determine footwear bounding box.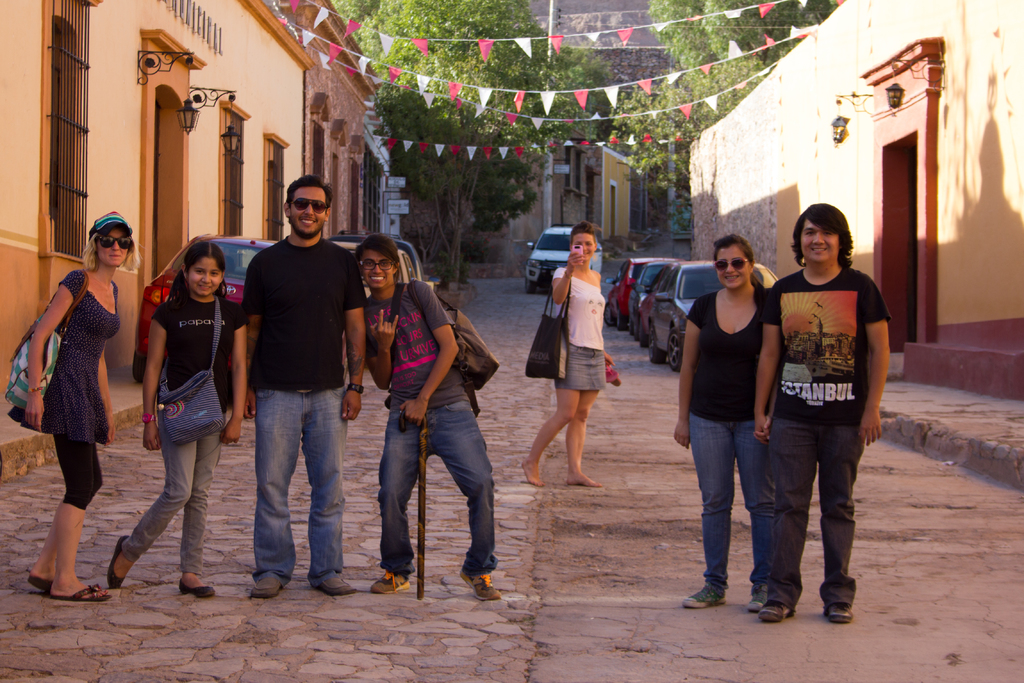
Determined: (179, 579, 215, 600).
